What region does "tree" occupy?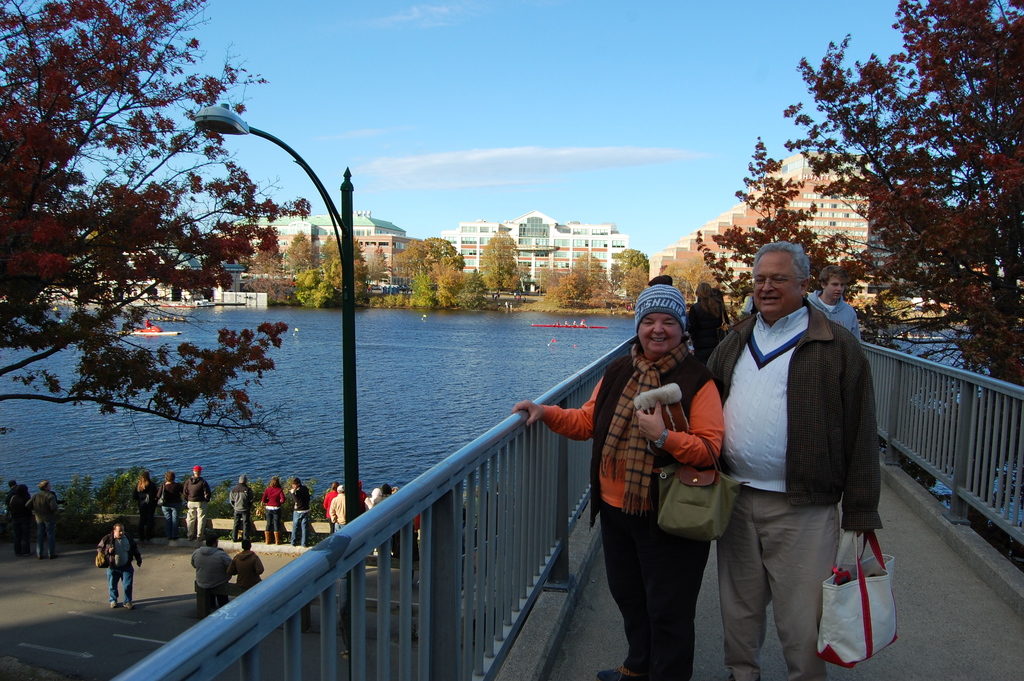
[463,265,492,308].
